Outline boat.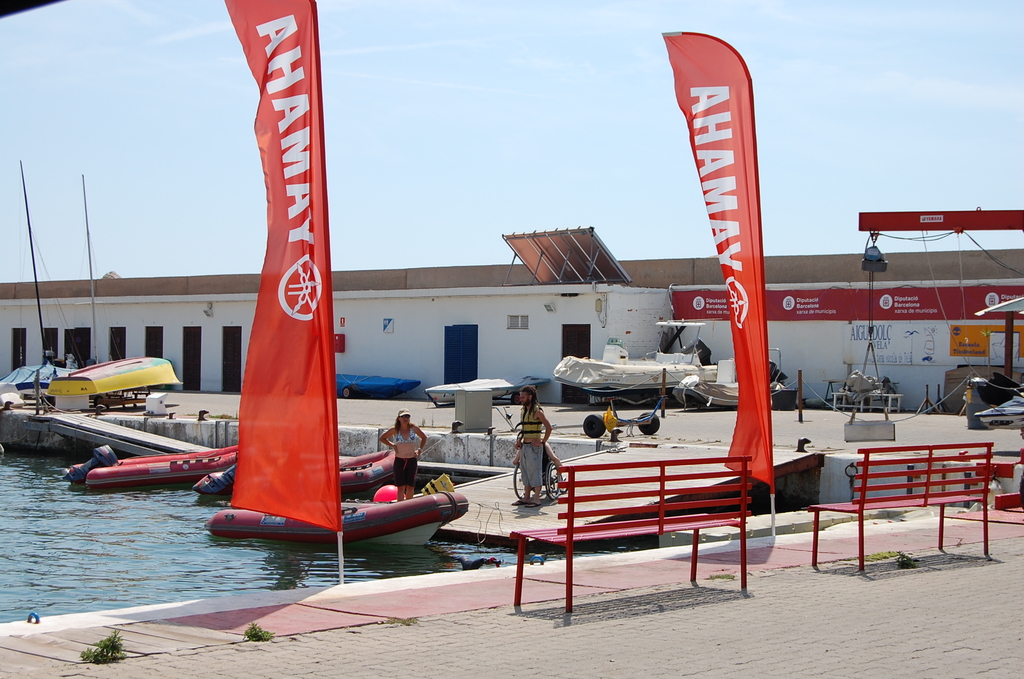
Outline: <region>334, 372, 419, 398</region>.
